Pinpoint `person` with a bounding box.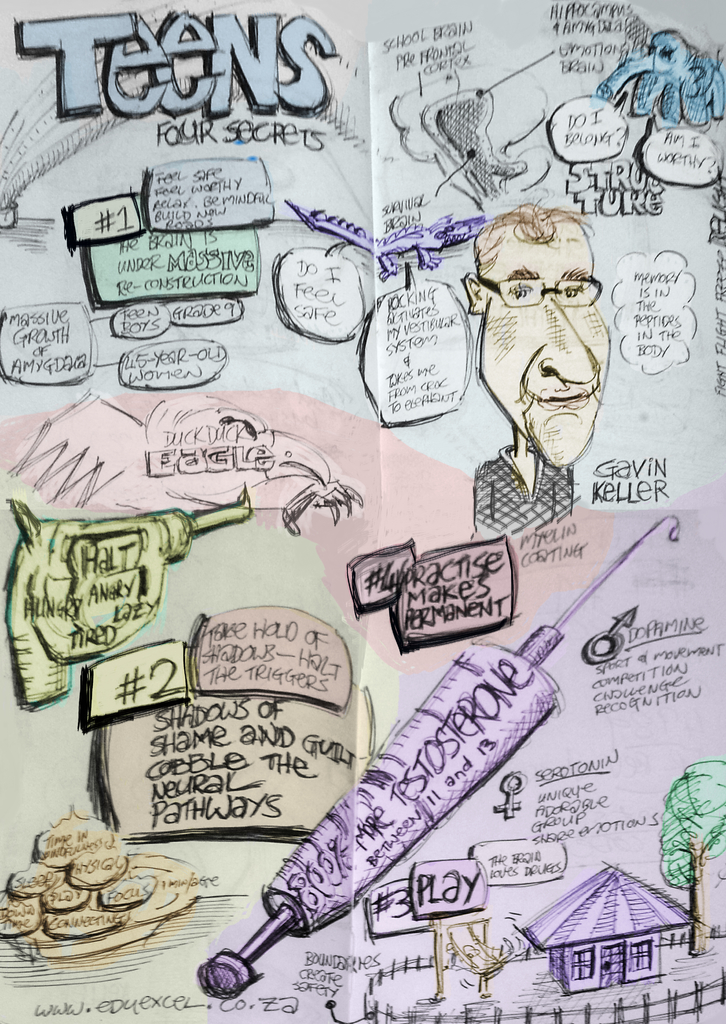
l=455, t=195, r=618, b=535.
